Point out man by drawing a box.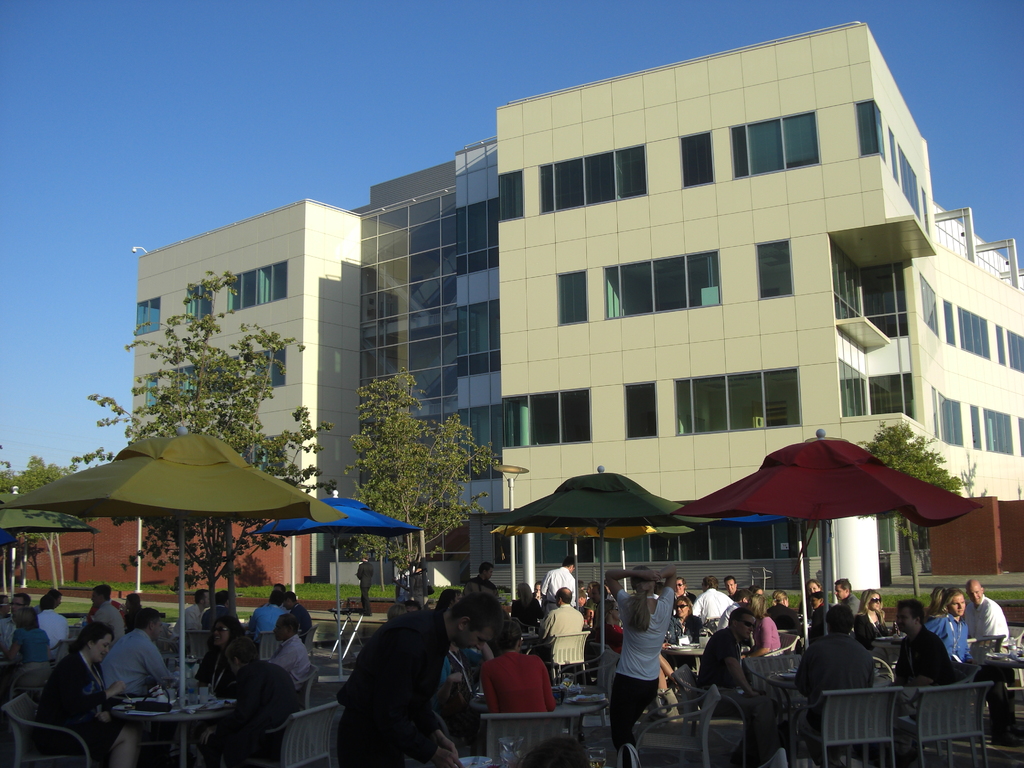
[248, 587, 285, 637].
